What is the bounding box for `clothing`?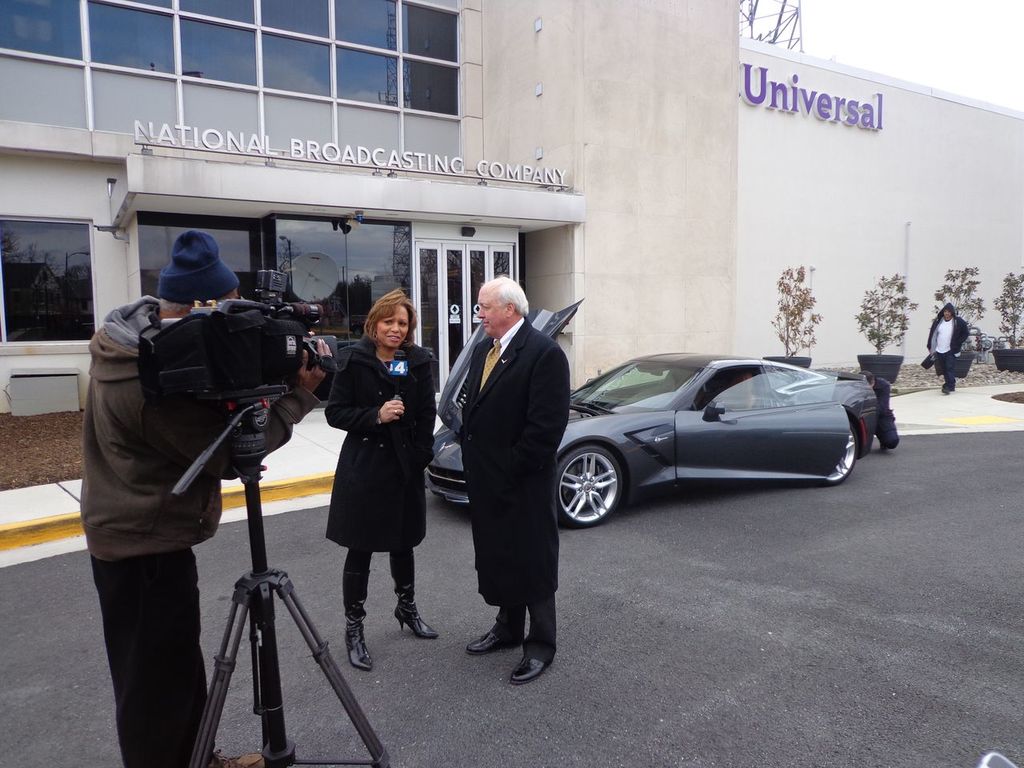
select_region(926, 298, 969, 393).
